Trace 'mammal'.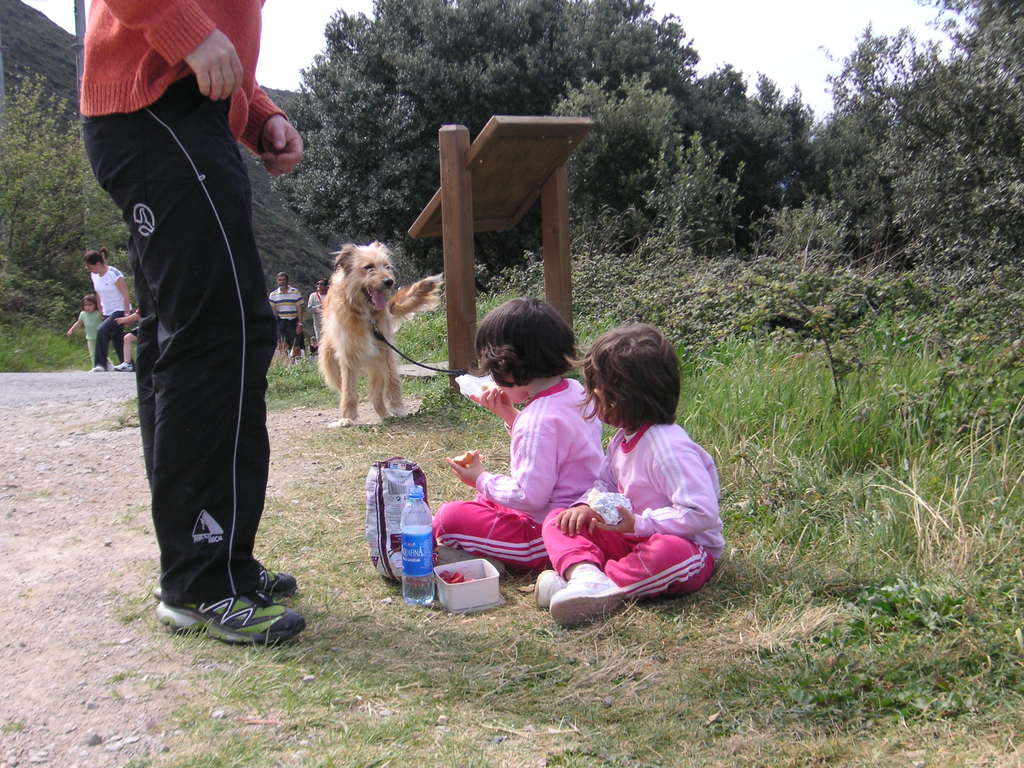
Traced to {"left": 427, "top": 288, "right": 607, "bottom": 575}.
